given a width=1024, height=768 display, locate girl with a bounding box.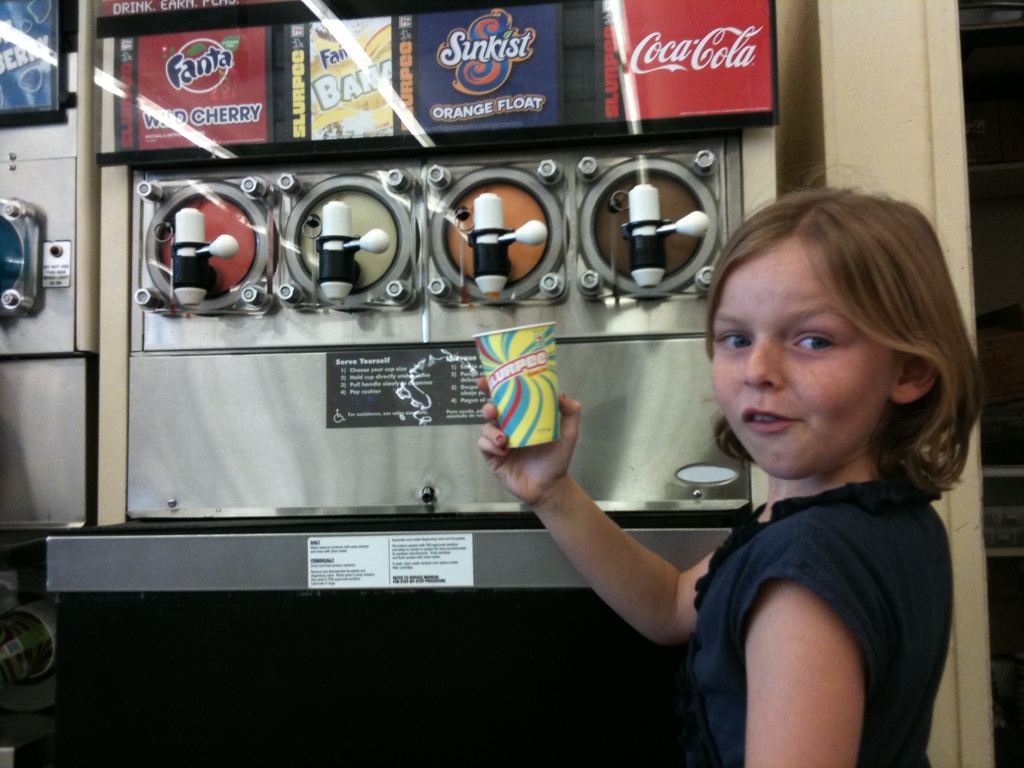
Located: left=552, top=136, right=998, bottom=758.
